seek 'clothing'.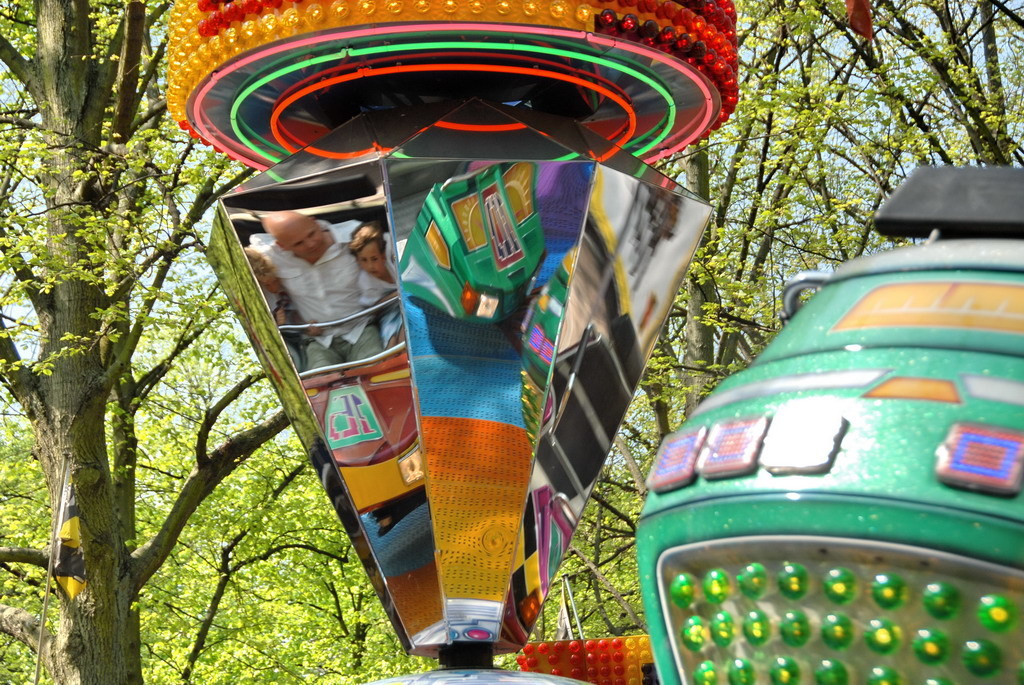
BBox(243, 213, 366, 374).
